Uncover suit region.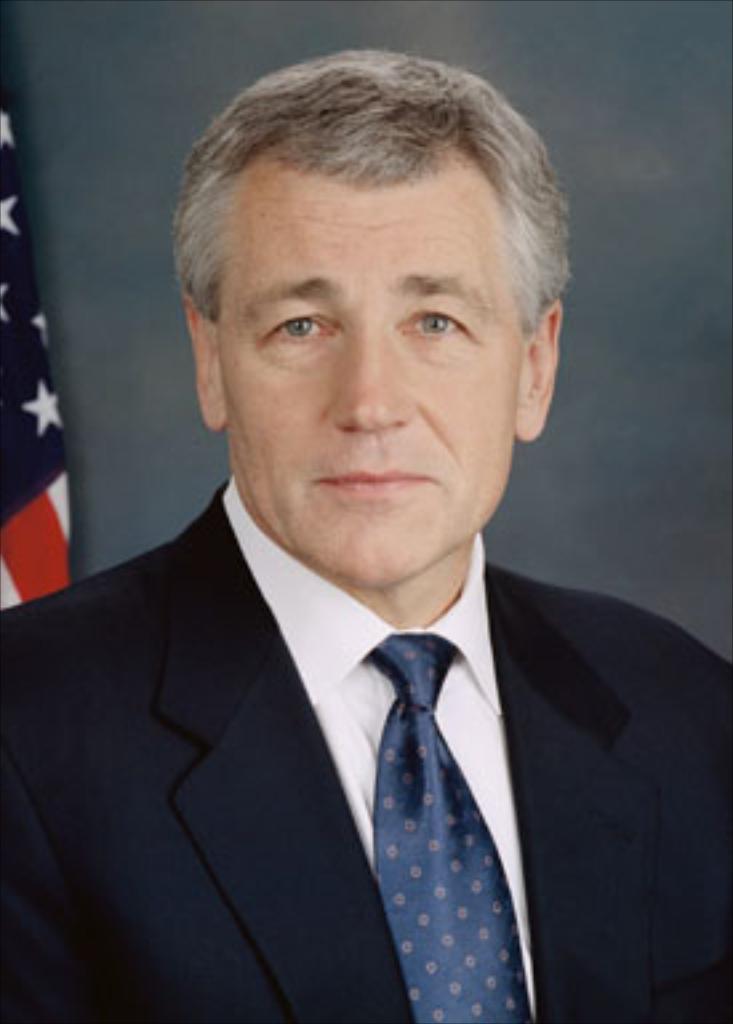
Uncovered: x1=43, y1=525, x2=701, y2=981.
